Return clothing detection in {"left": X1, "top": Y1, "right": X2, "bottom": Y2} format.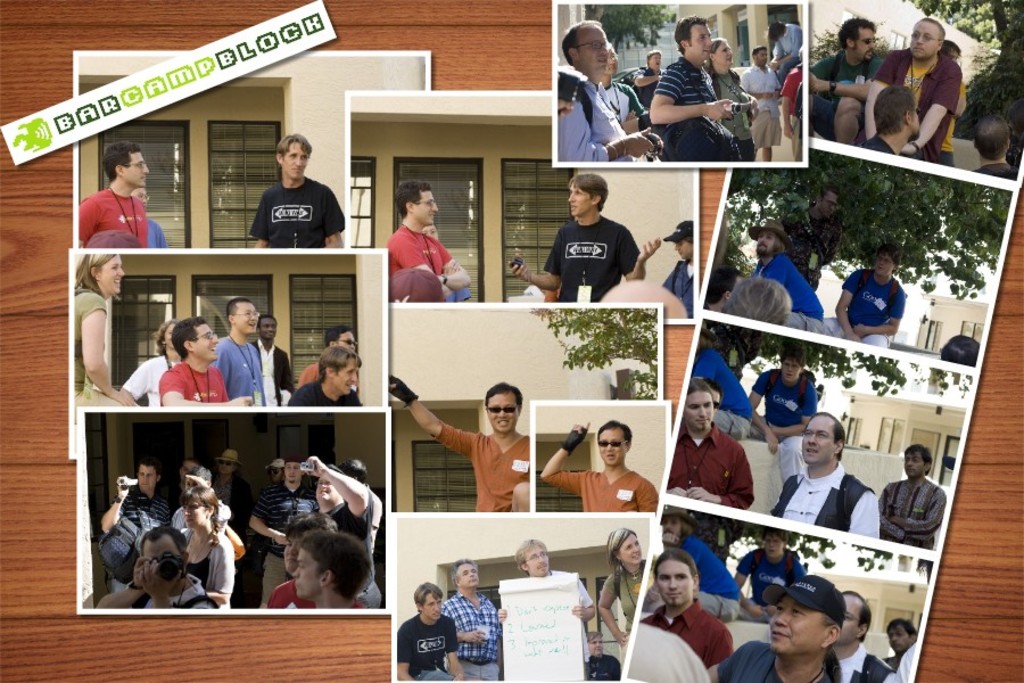
{"left": 76, "top": 287, "right": 139, "bottom": 413}.
